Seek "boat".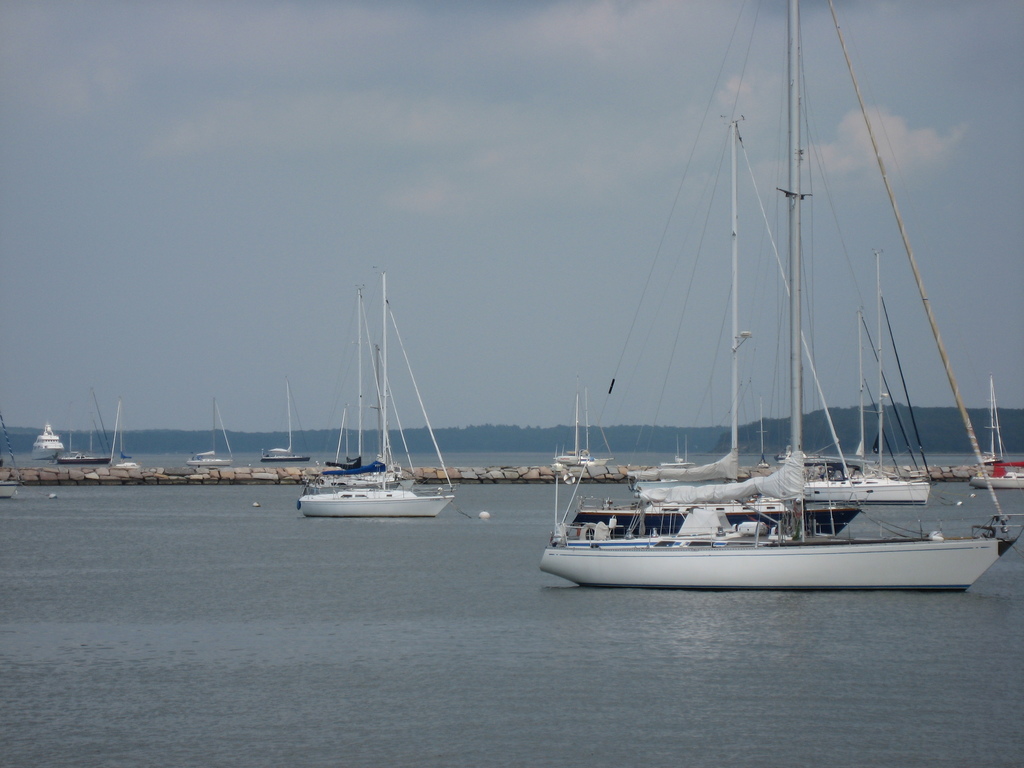
region(185, 394, 237, 468).
